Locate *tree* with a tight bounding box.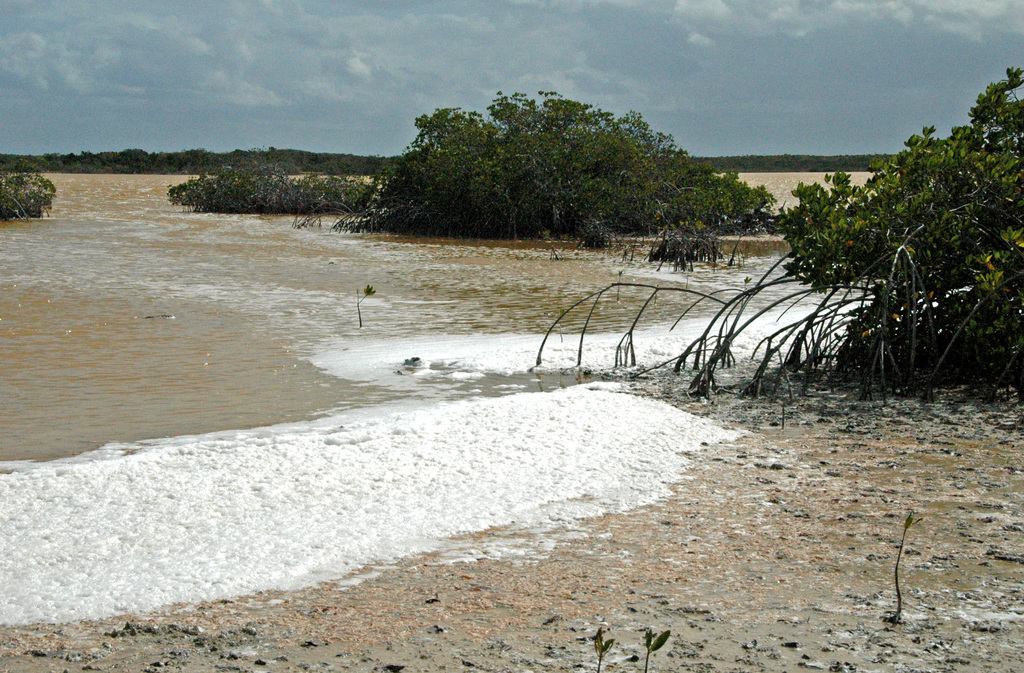
detection(0, 154, 59, 220).
